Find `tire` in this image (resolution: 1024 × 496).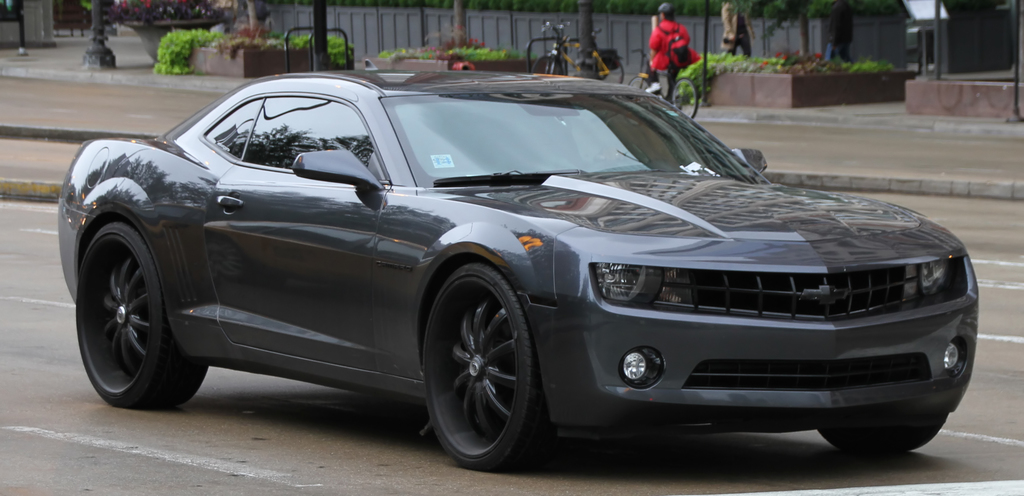
bbox(819, 415, 943, 458).
